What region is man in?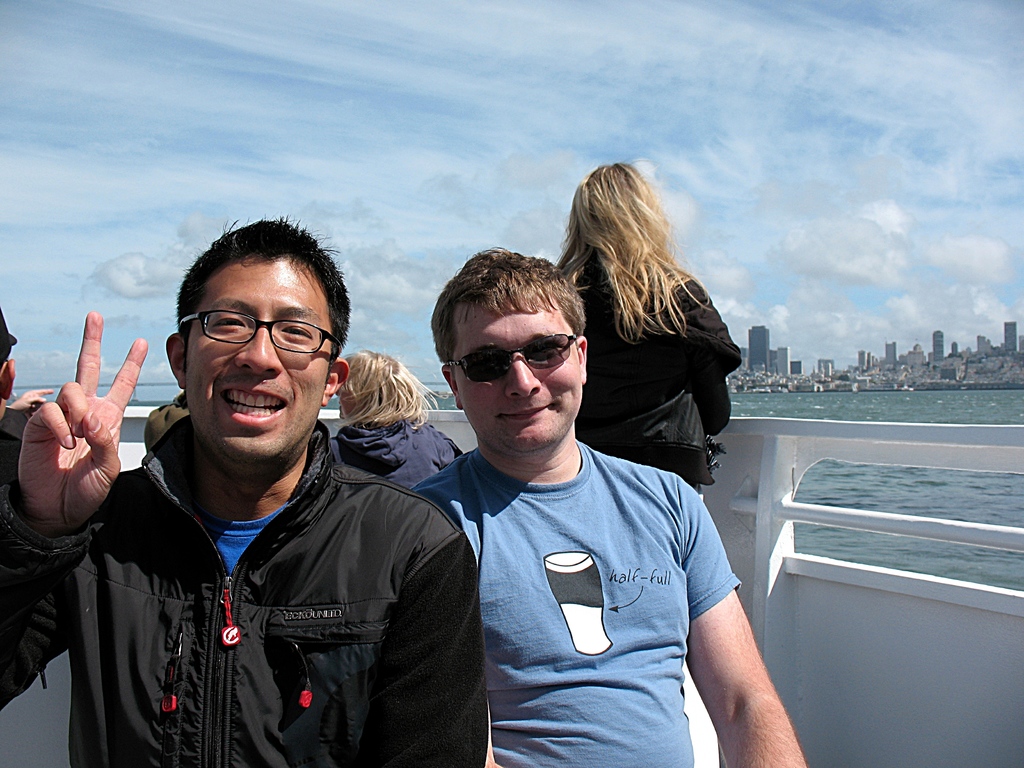
left=0, top=209, right=488, bottom=767.
